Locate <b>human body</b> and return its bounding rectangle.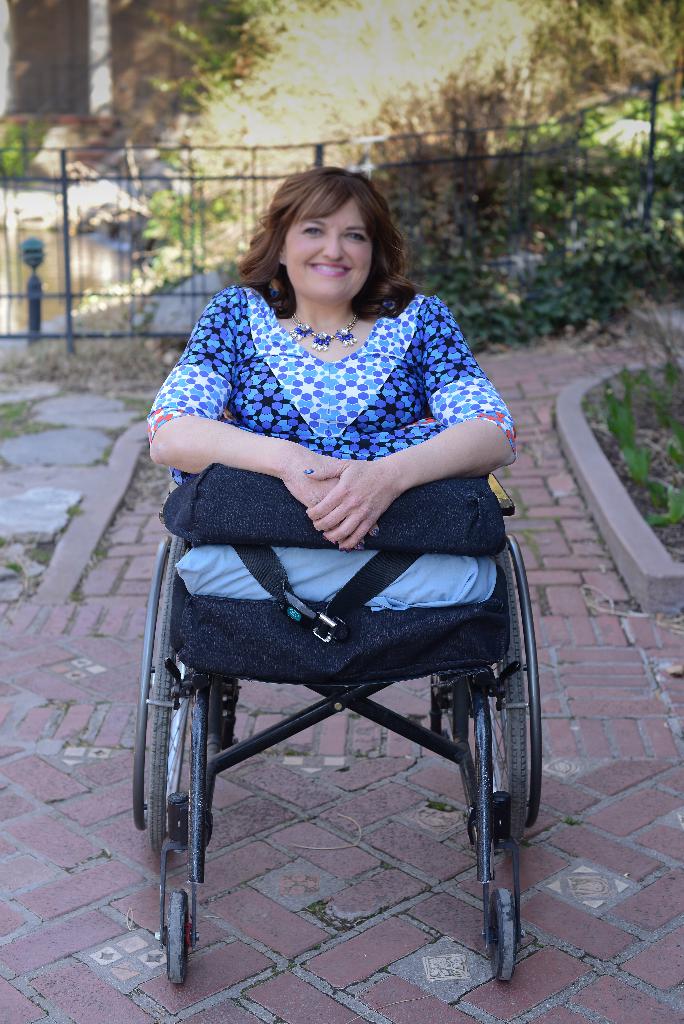
BBox(149, 157, 520, 630).
